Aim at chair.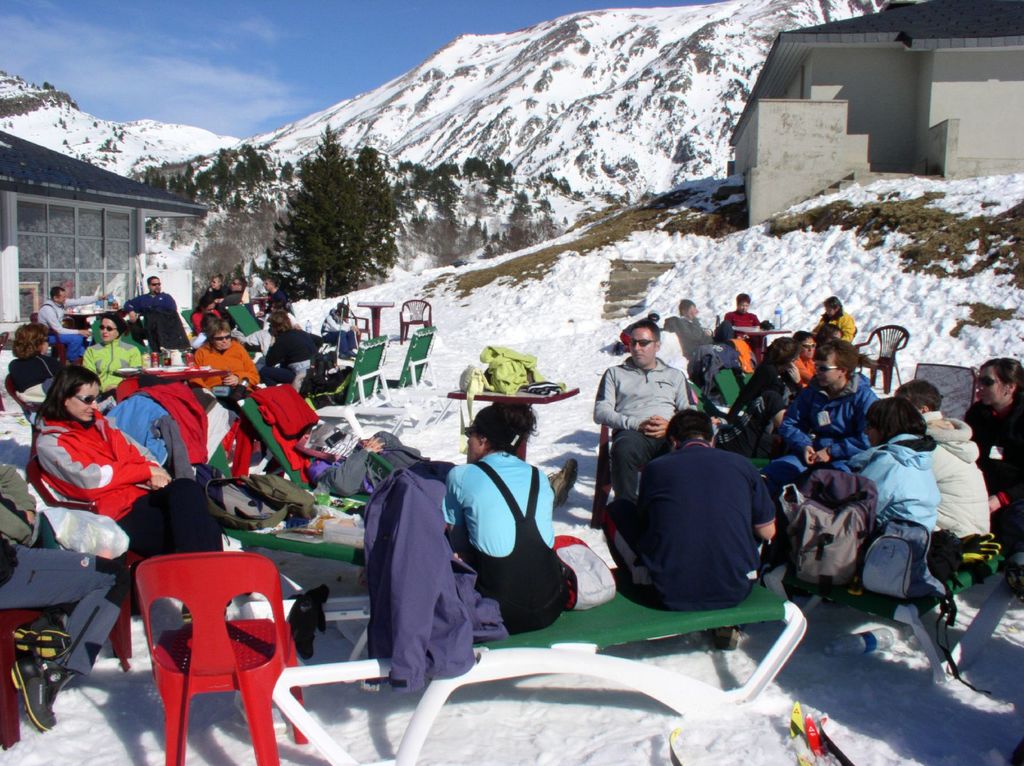
Aimed at BBox(848, 323, 911, 400).
